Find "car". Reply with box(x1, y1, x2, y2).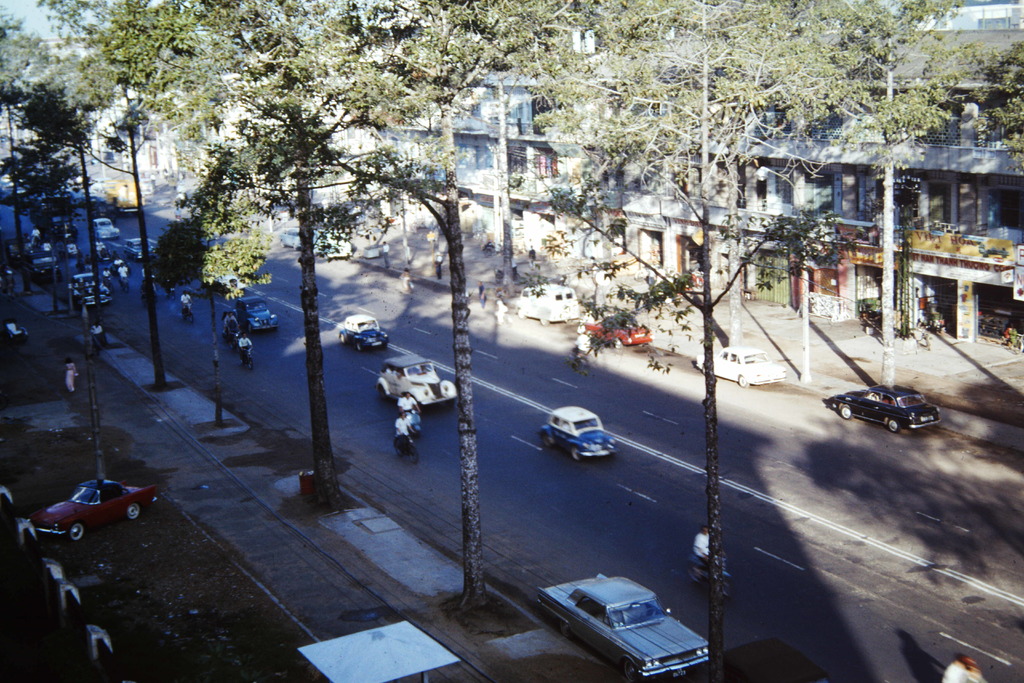
box(125, 237, 150, 258).
